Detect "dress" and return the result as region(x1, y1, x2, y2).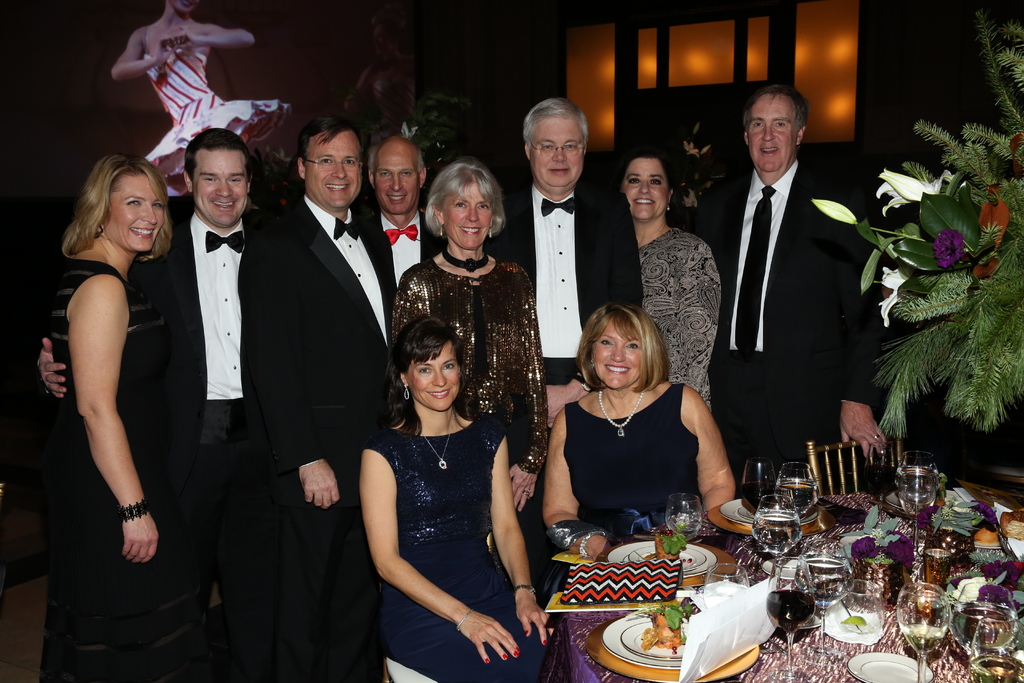
region(643, 226, 721, 418).
